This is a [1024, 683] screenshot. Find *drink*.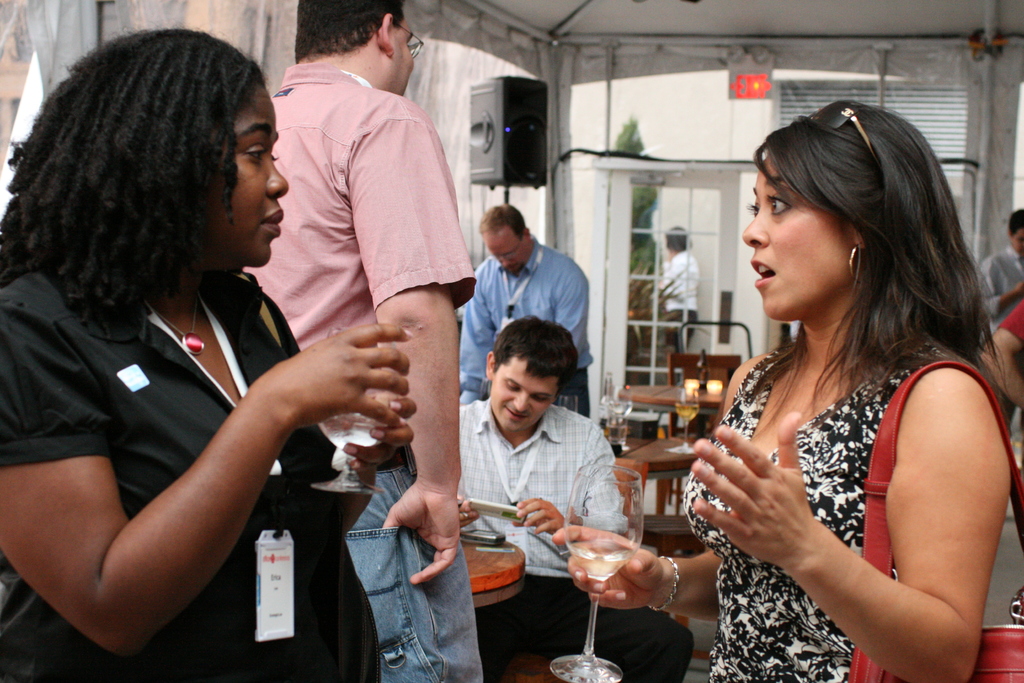
Bounding box: (left=312, top=407, right=387, bottom=461).
